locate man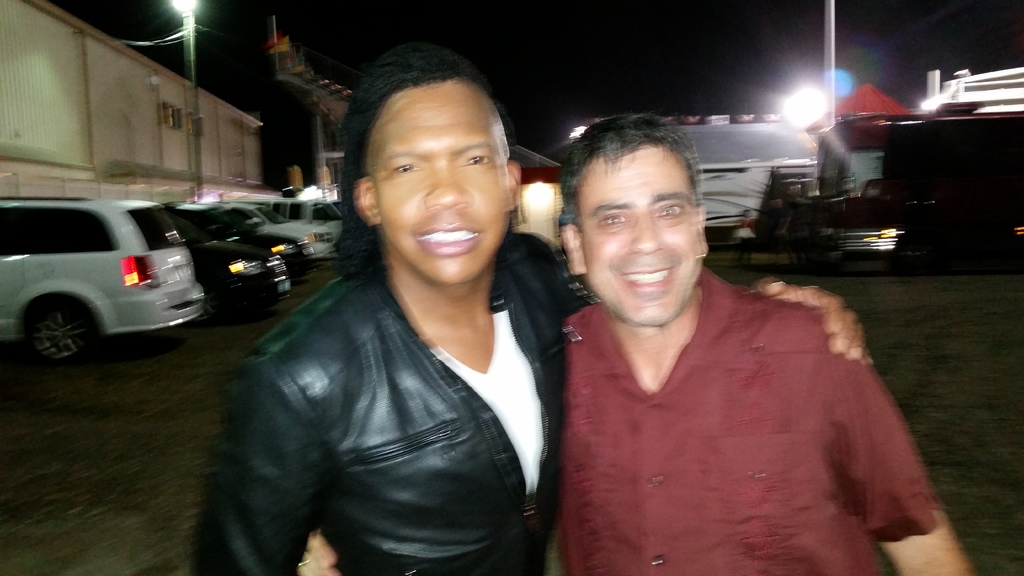
193:40:866:575
